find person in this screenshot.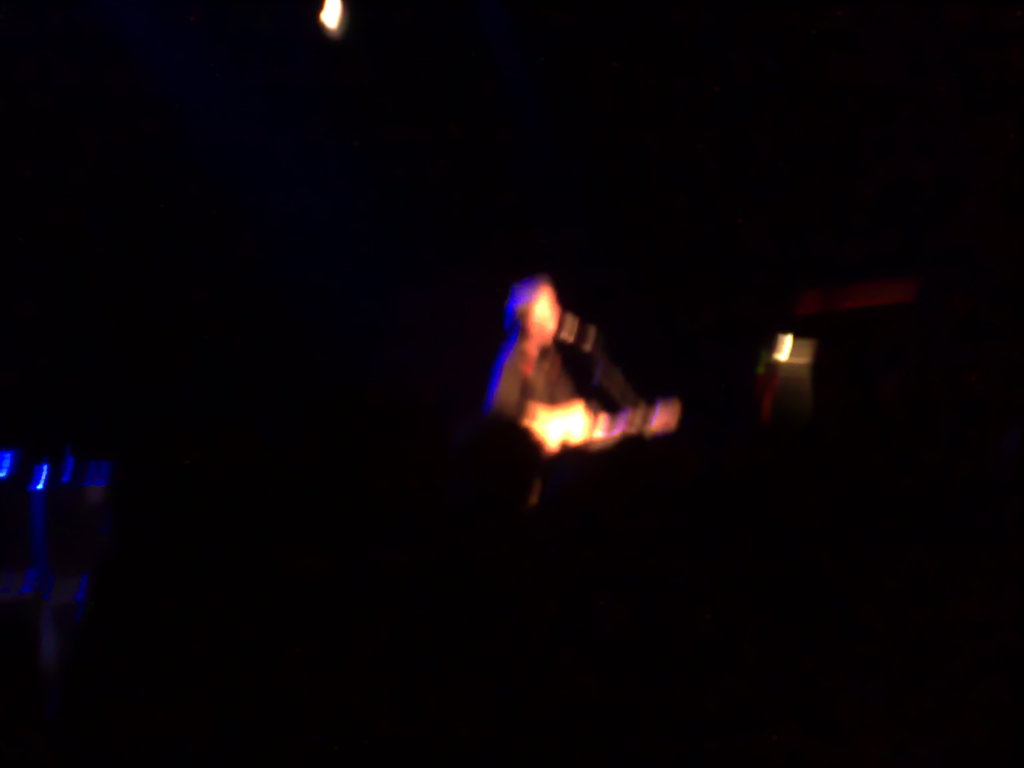
The bounding box for person is 479, 278, 606, 454.
